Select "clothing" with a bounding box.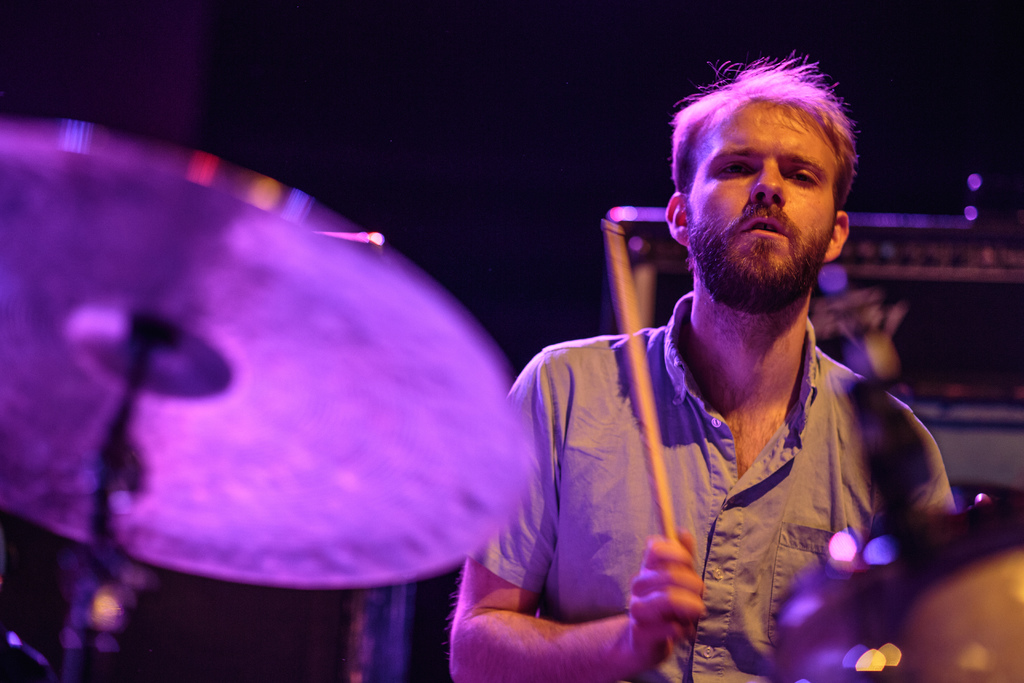
[left=531, top=248, right=927, bottom=669].
